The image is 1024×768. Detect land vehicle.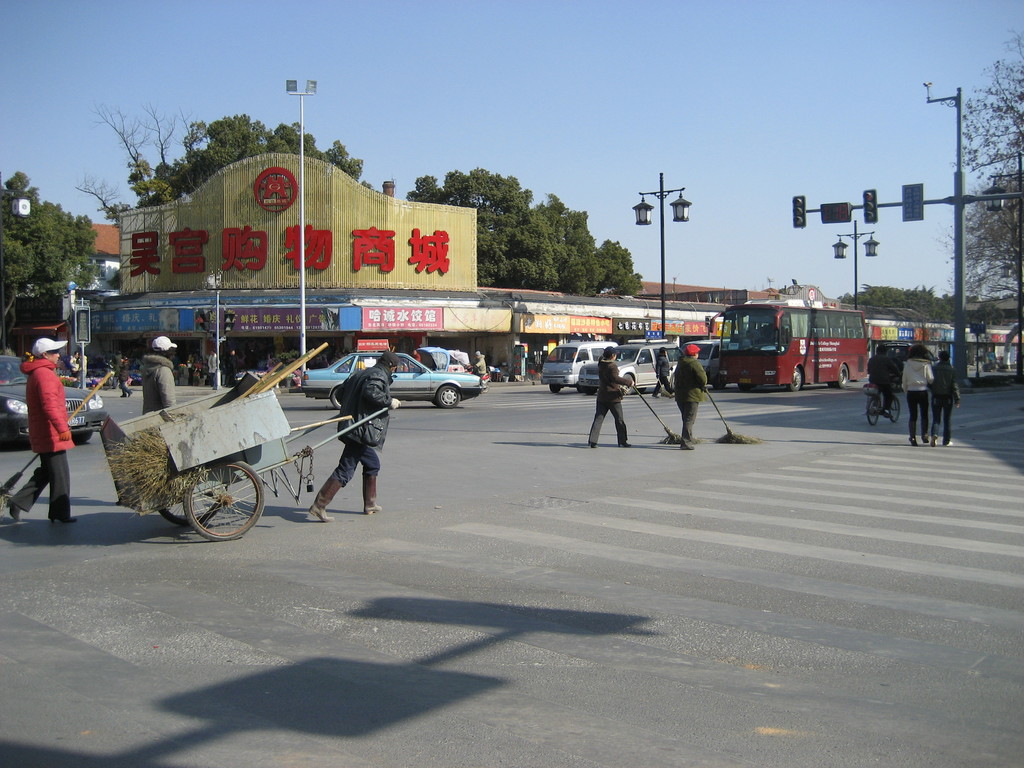
Detection: (717,308,873,392).
